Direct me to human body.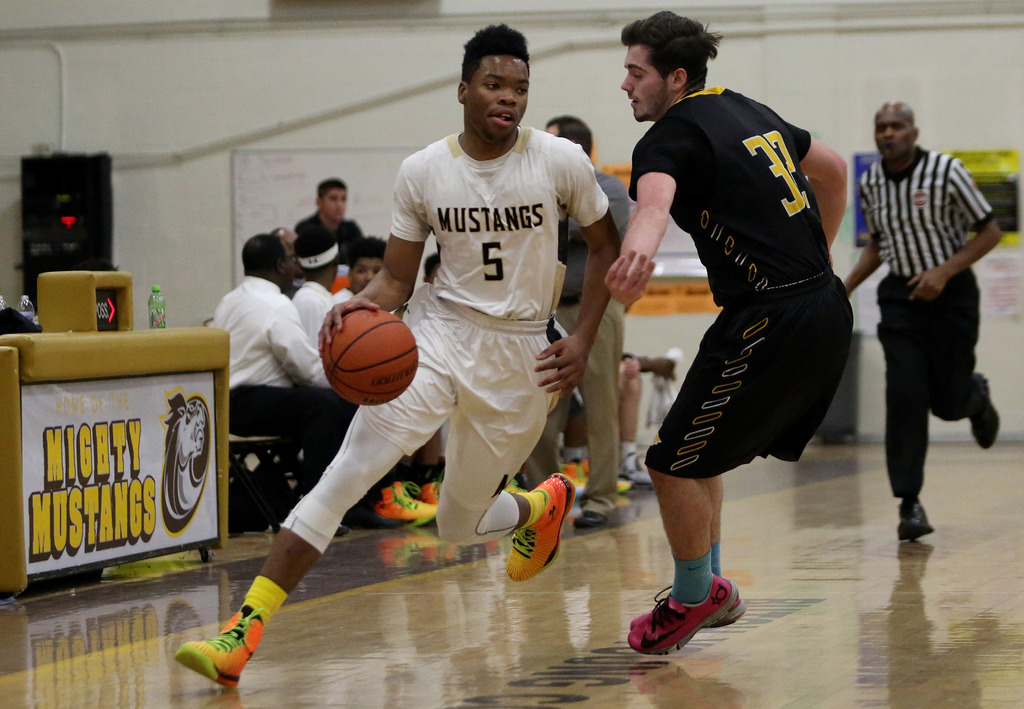
Direction: 544,118,632,553.
